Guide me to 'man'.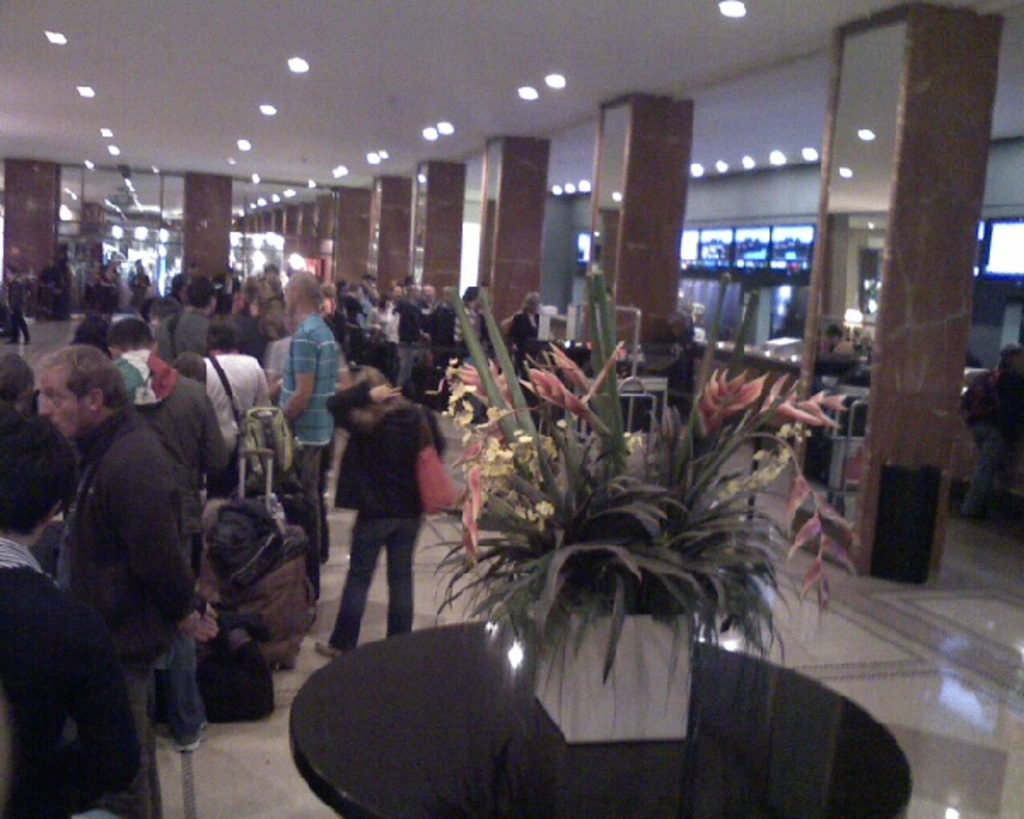
Guidance: (left=437, top=283, right=452, bottom=370).
